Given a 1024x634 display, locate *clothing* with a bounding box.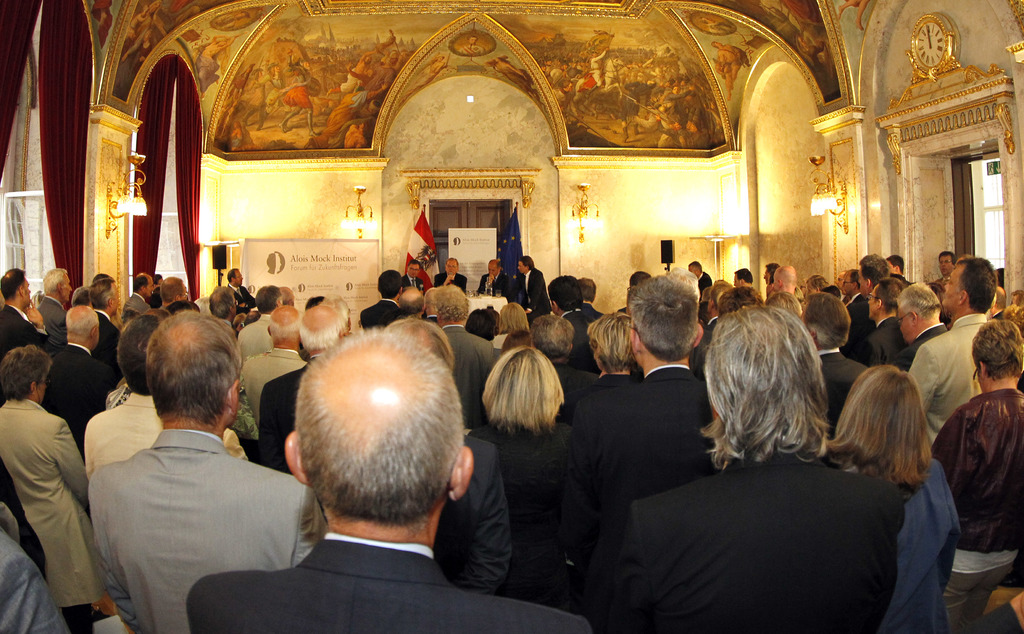
Located: 429 315 490 418.
